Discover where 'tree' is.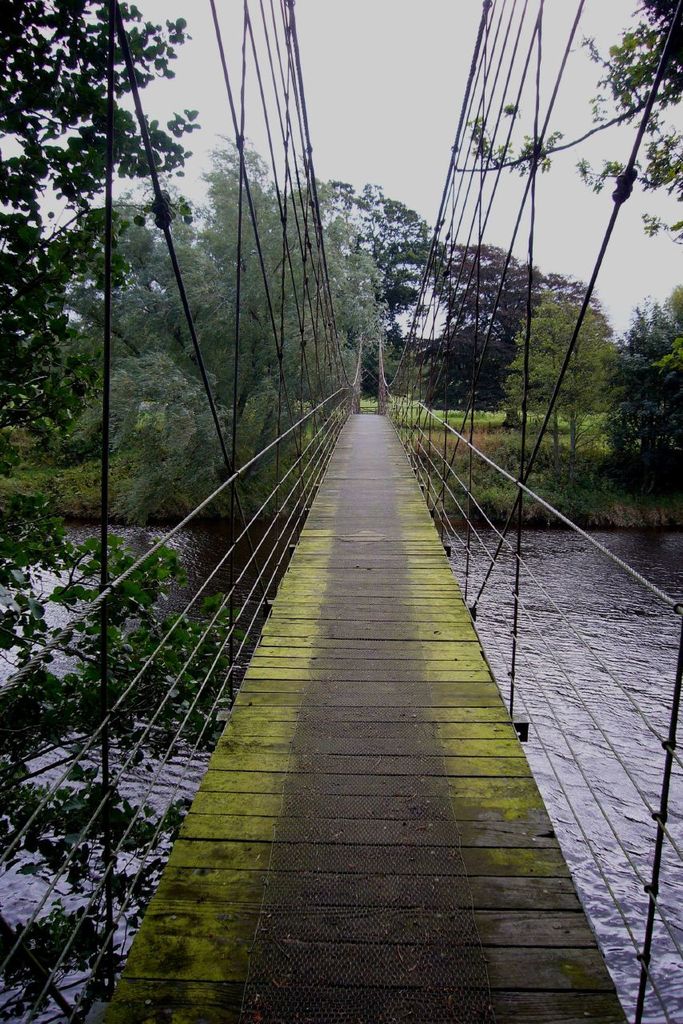
Discovered at box(323, 178, 449, 341).
